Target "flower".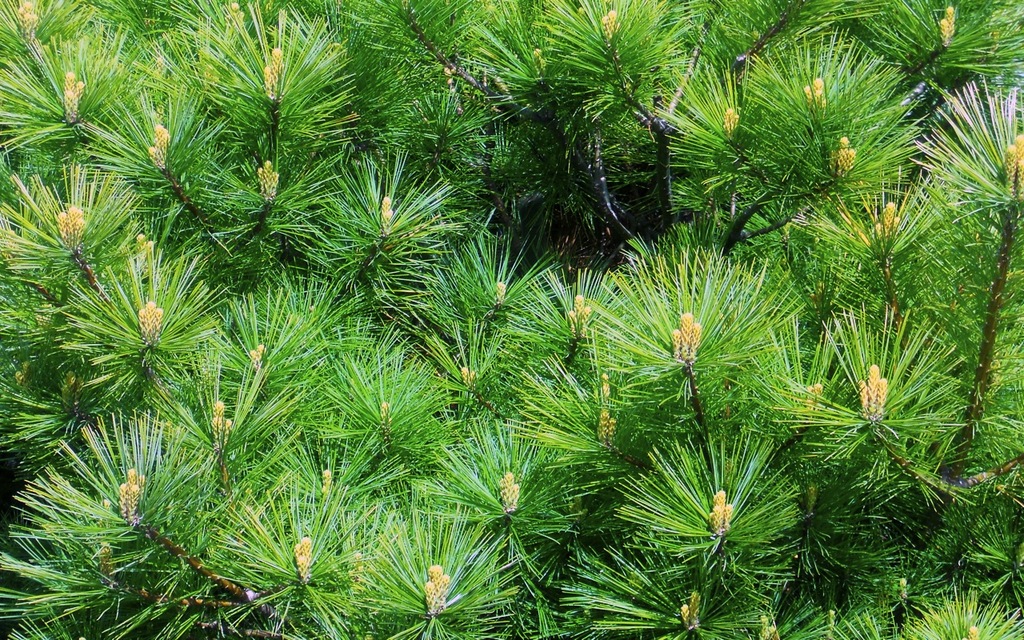
Target region: rect(671, 313, 702, 366).
